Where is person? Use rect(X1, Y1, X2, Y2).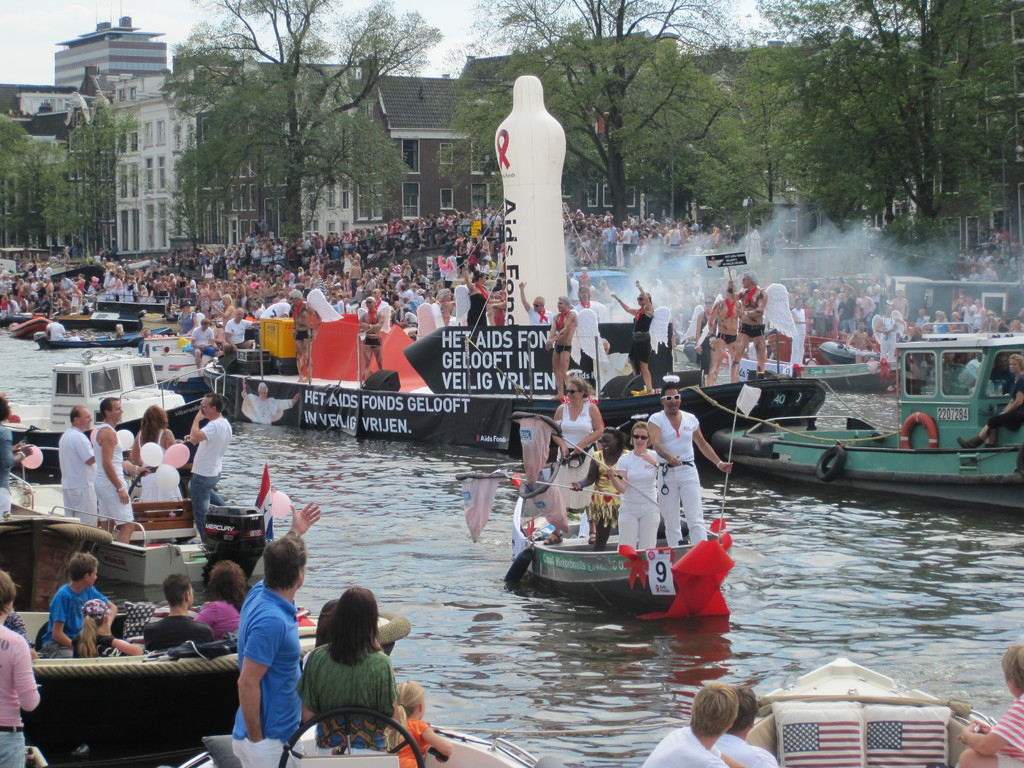
rect(55, 404, 99, 526).
